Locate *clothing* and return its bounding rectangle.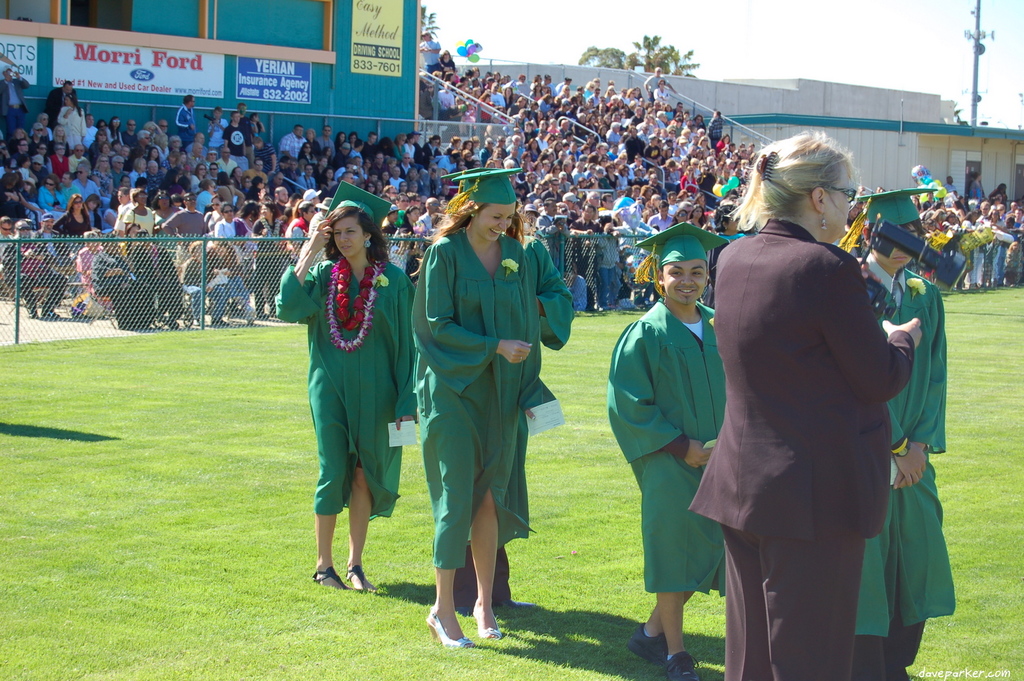
{"left": 966, "top": 177, "right": 986, "bottom": 200}.
